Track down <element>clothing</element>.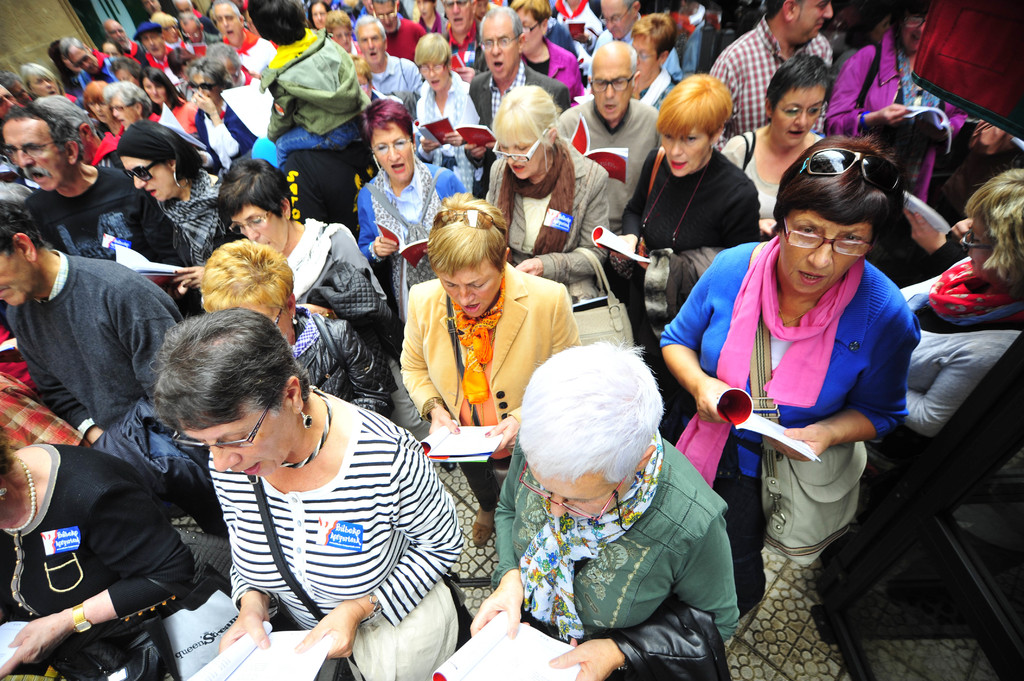
Tracked to 8 250 175 444.
